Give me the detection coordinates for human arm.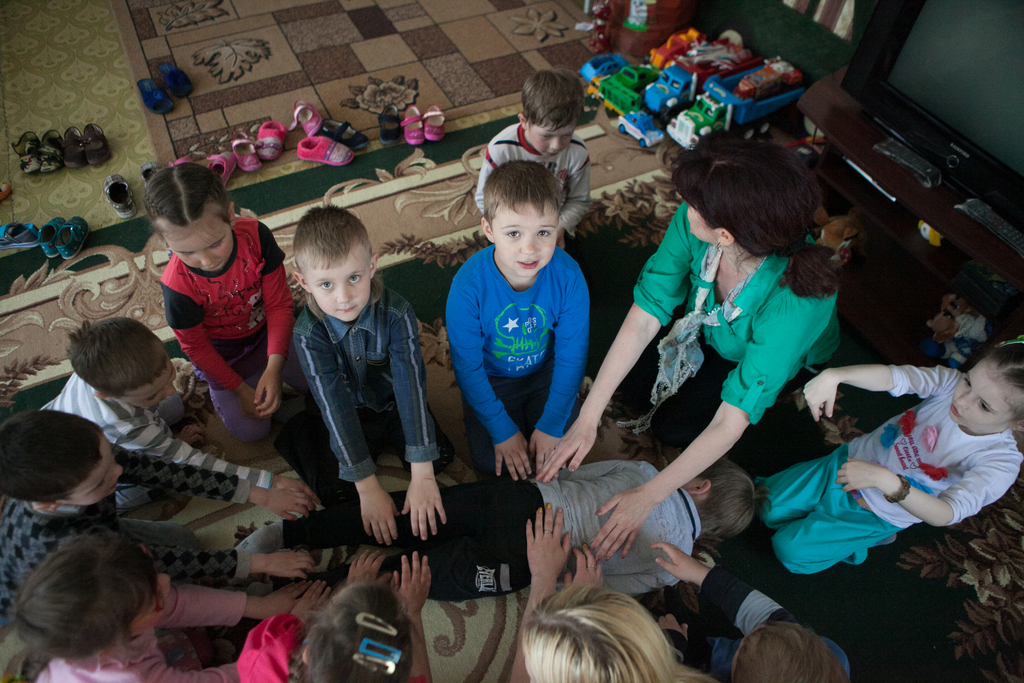
<bbox>834, 456, 1007, 525</bbox>.
